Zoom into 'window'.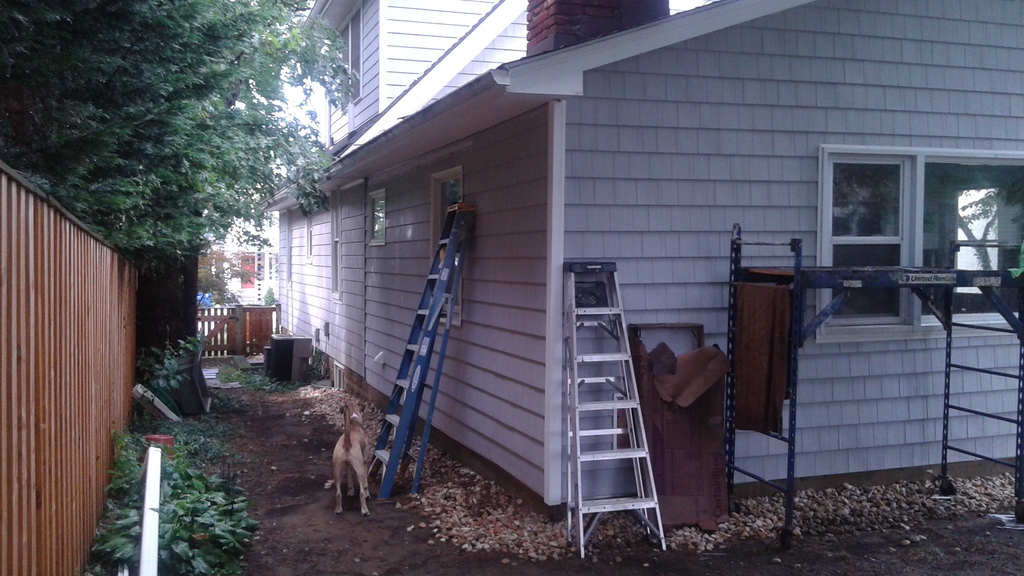
Zoom target: left=322, top=9, right=362, bottom=119.
